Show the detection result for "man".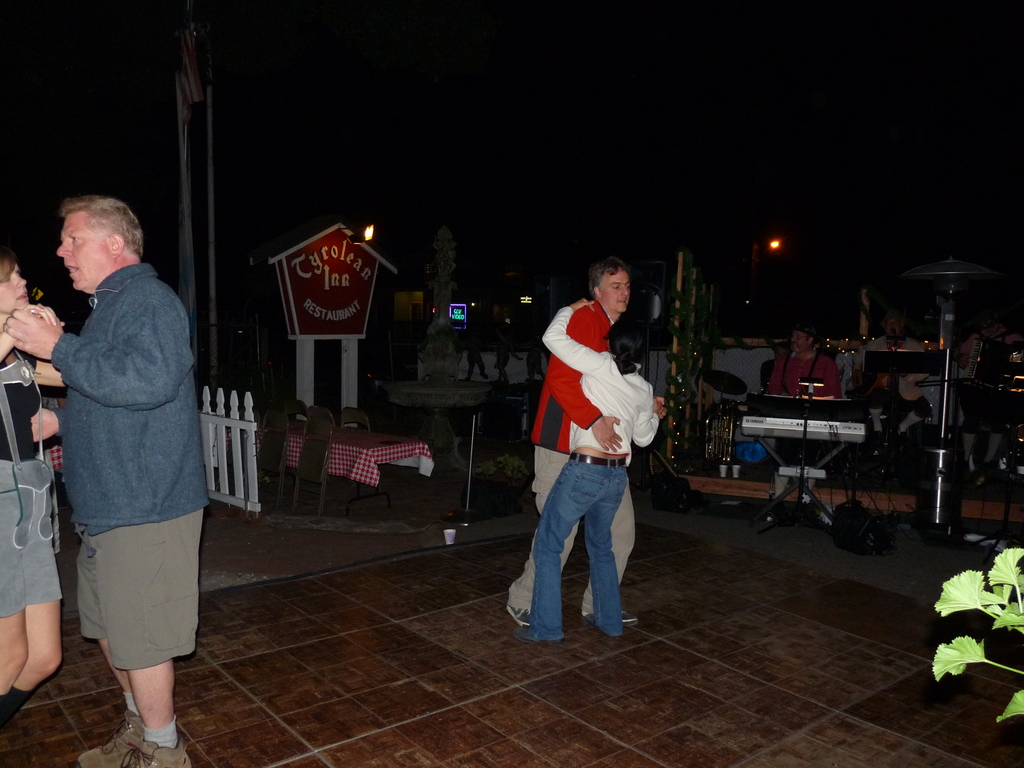
[x1=764, y1=324, x2=844, y2=493].
